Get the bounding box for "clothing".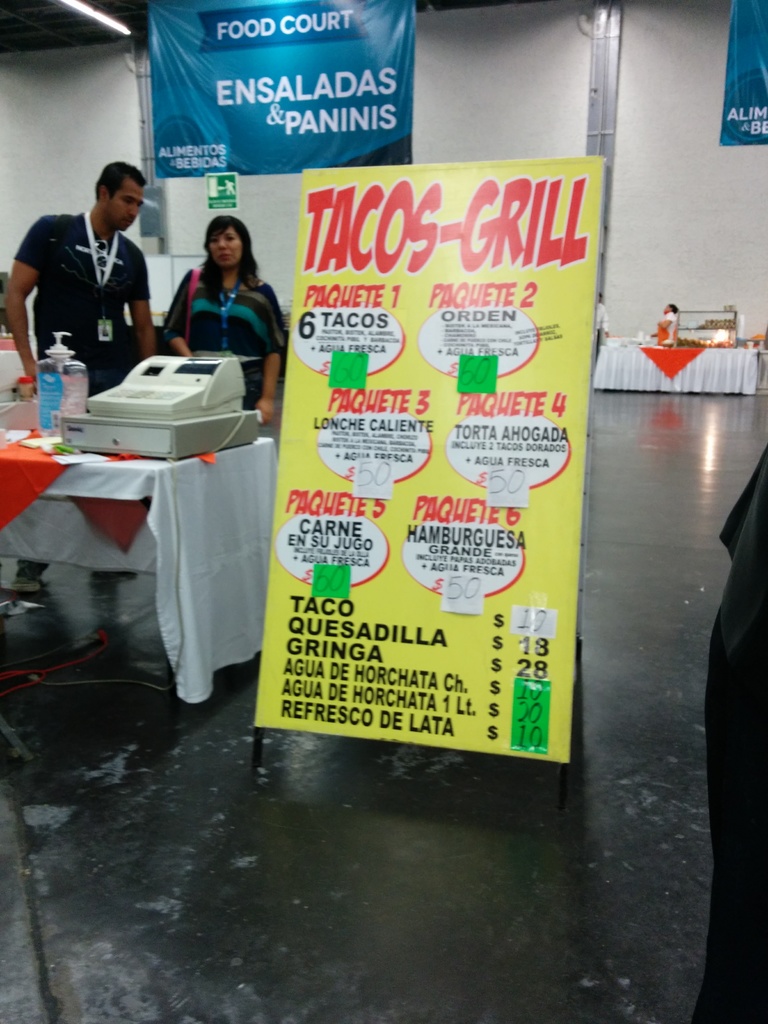
[177,276,289,415].
